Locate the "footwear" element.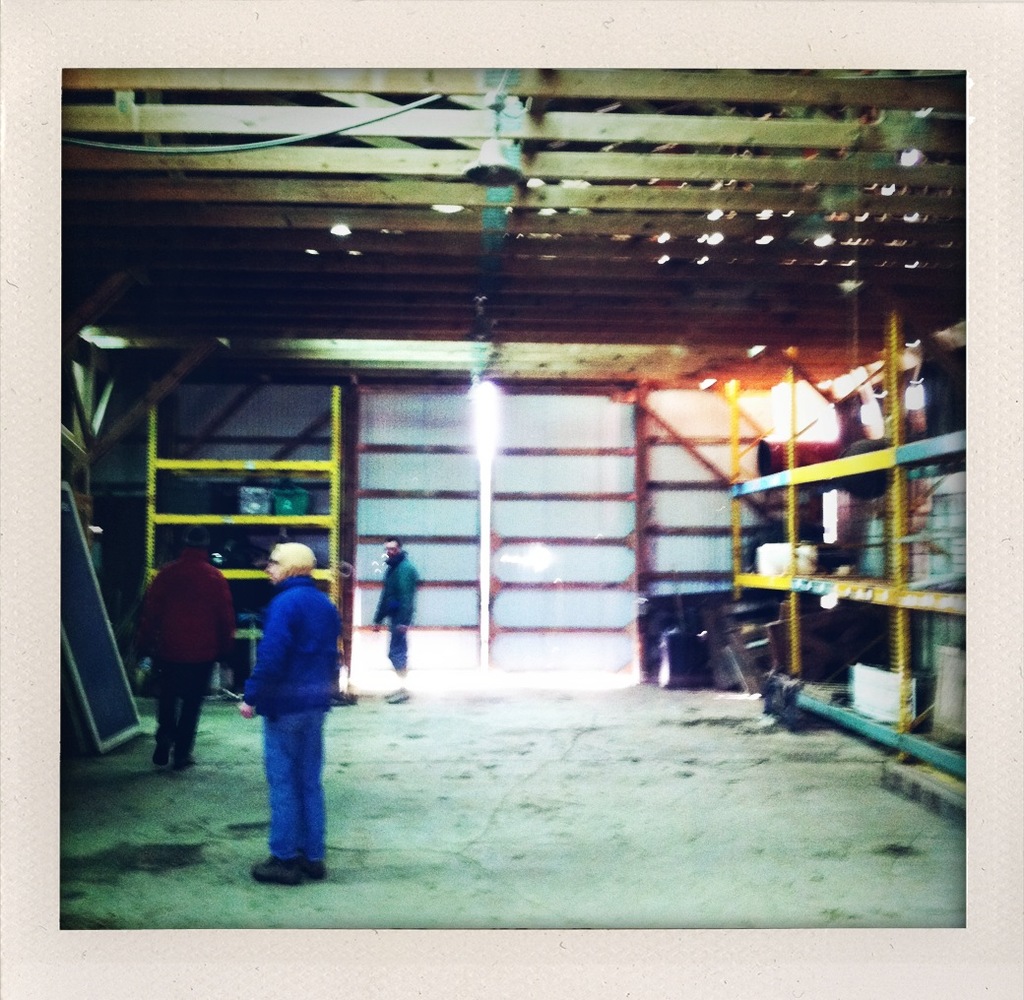
Element bbox: bbox=(172, 753, 195, 772).
